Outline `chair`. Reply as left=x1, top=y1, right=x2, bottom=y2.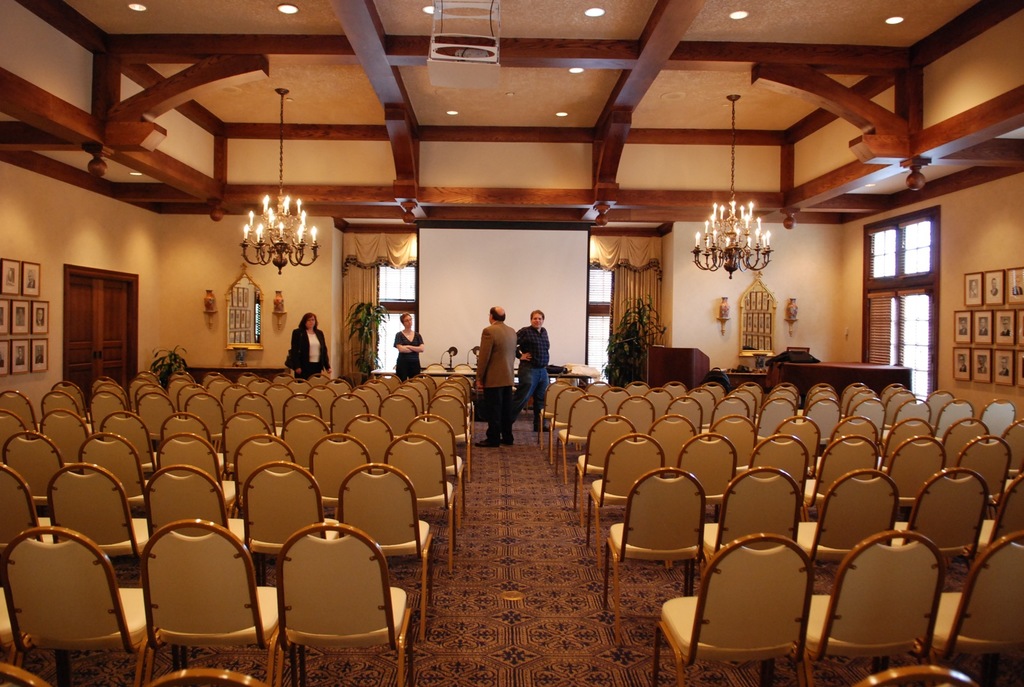
left=1003, top=420, right=1023, bottom=471.
